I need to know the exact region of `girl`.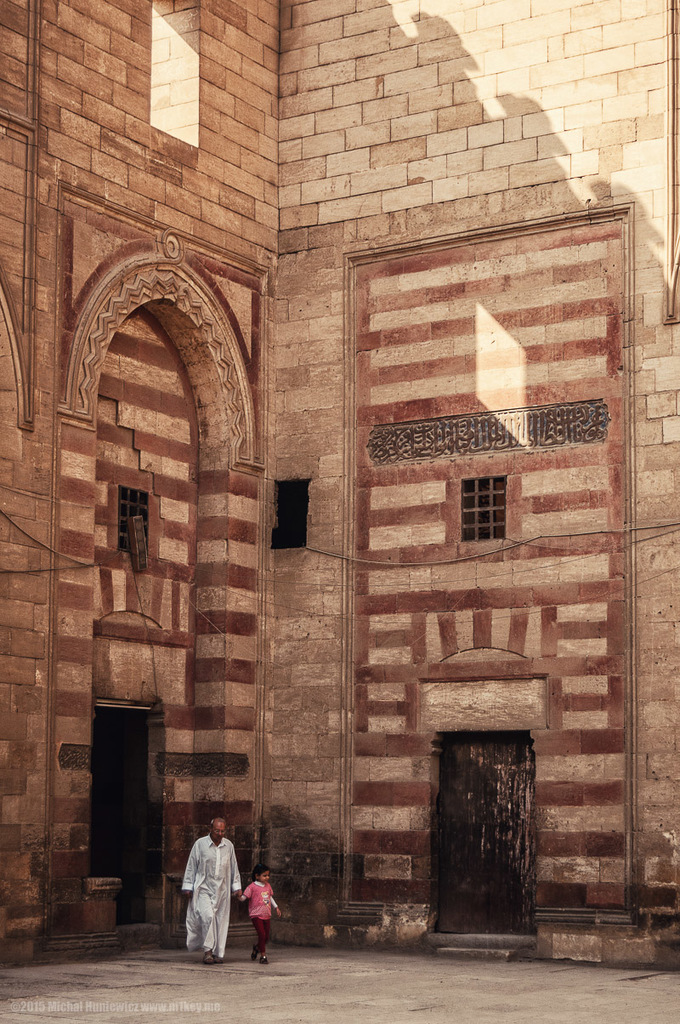
Region: left=237, top=867, right=290, bottom=972.
